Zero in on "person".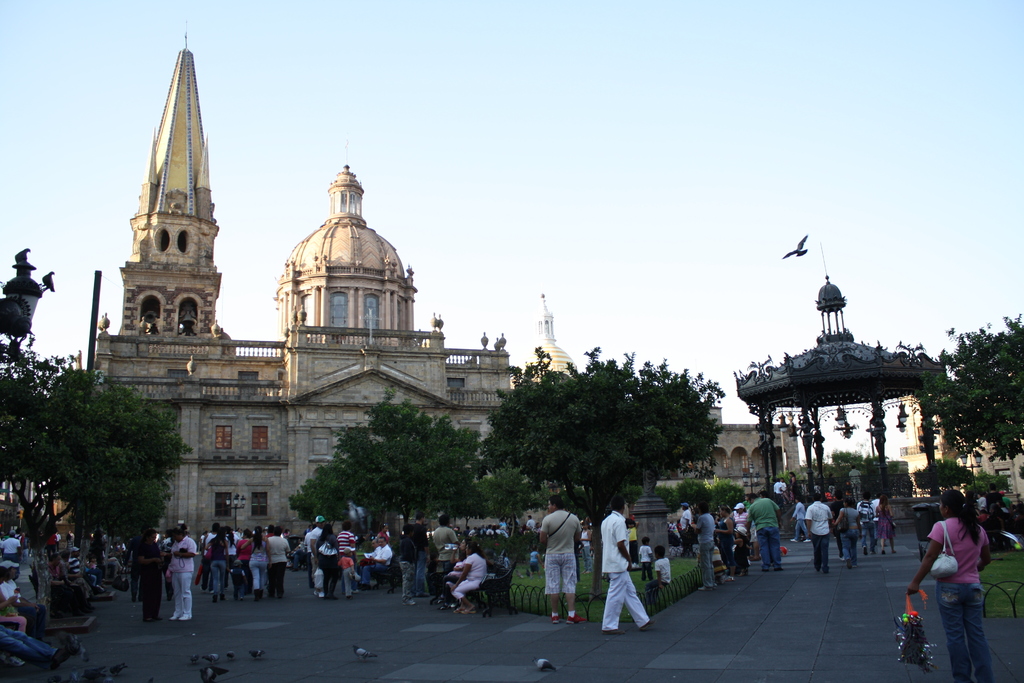
Zeroed in: crop(984, 477, 1016, 513).
